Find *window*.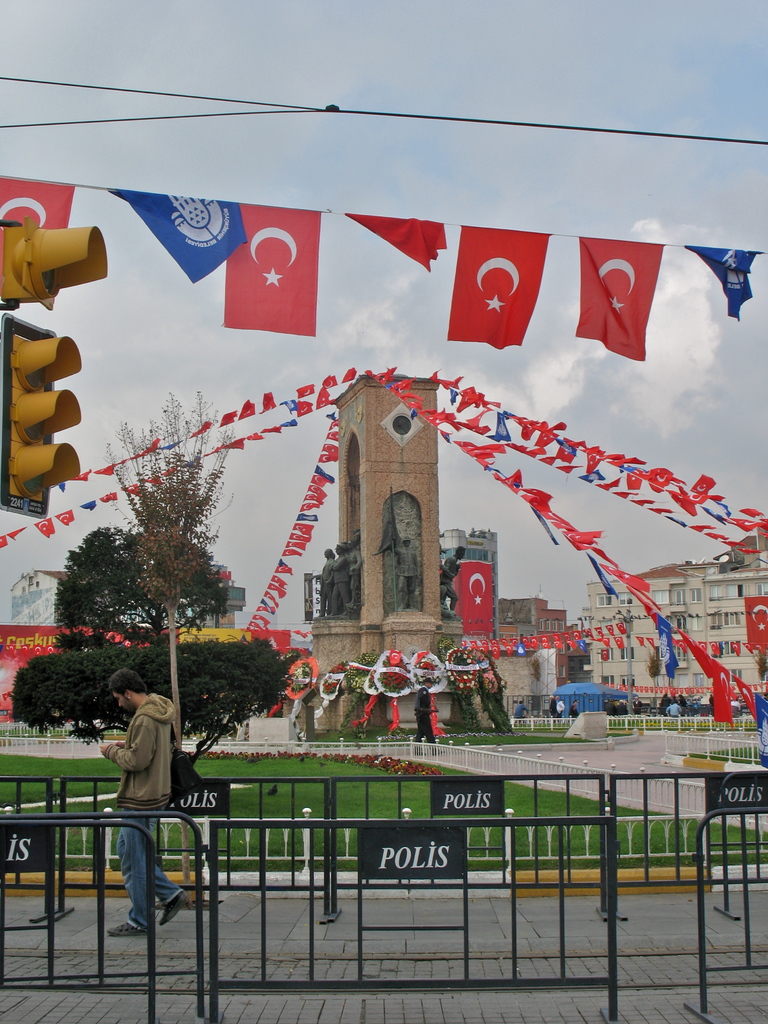
x1=620 y1=587 x2=634 y2=606.
